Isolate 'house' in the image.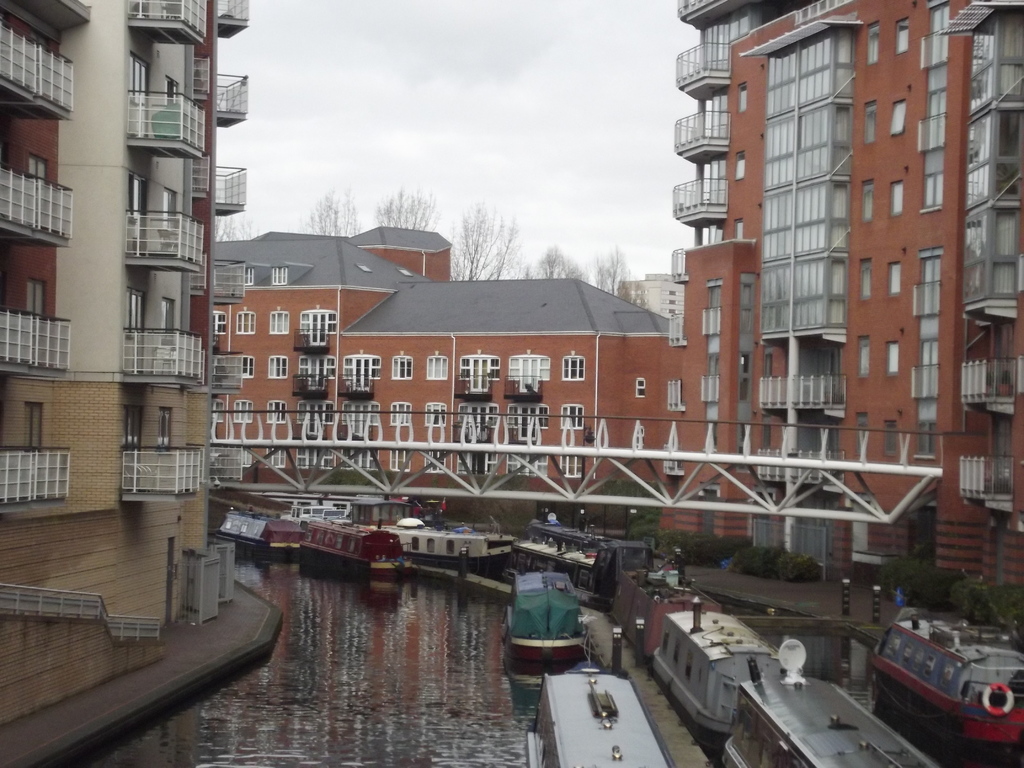
Isolated region: <box>0,0,244,732</box>.
